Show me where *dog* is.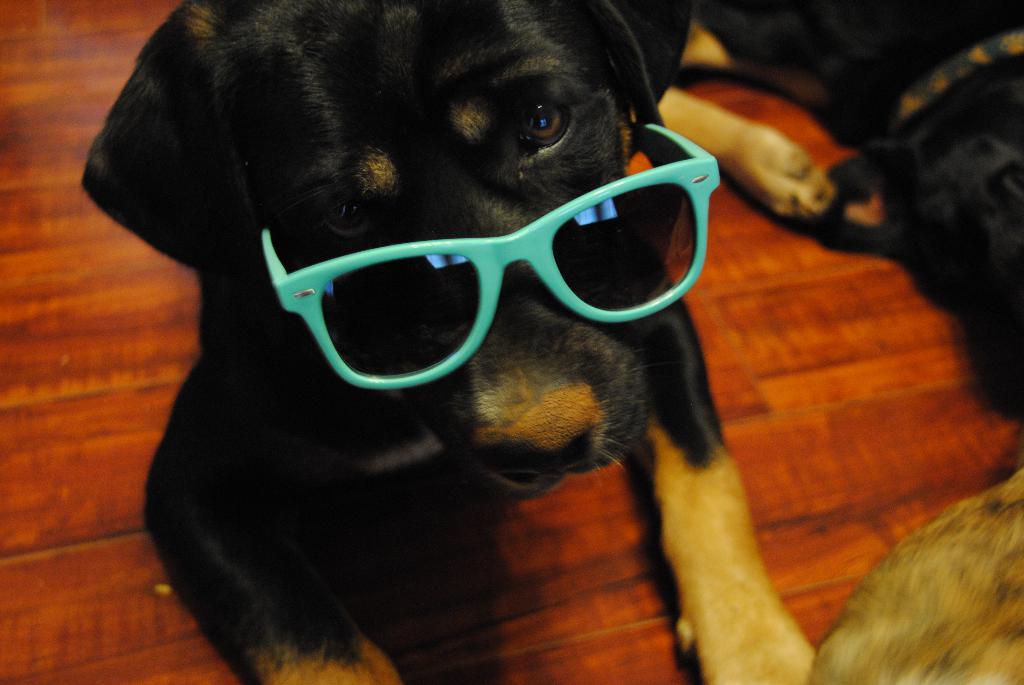
*dog* is at locate(811, 463, 1021, 684).
